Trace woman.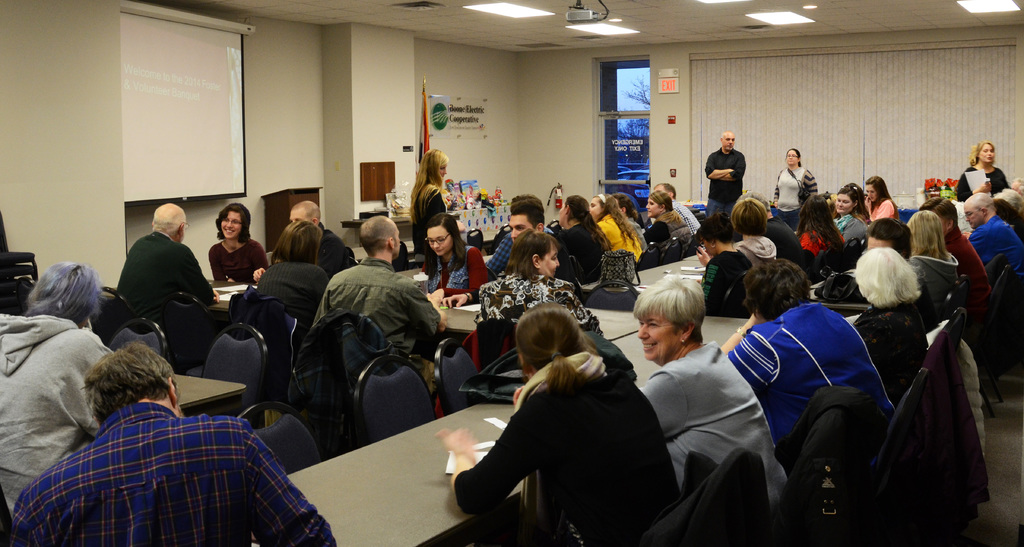
Traced to select_region(869, 177, 900, 225).
